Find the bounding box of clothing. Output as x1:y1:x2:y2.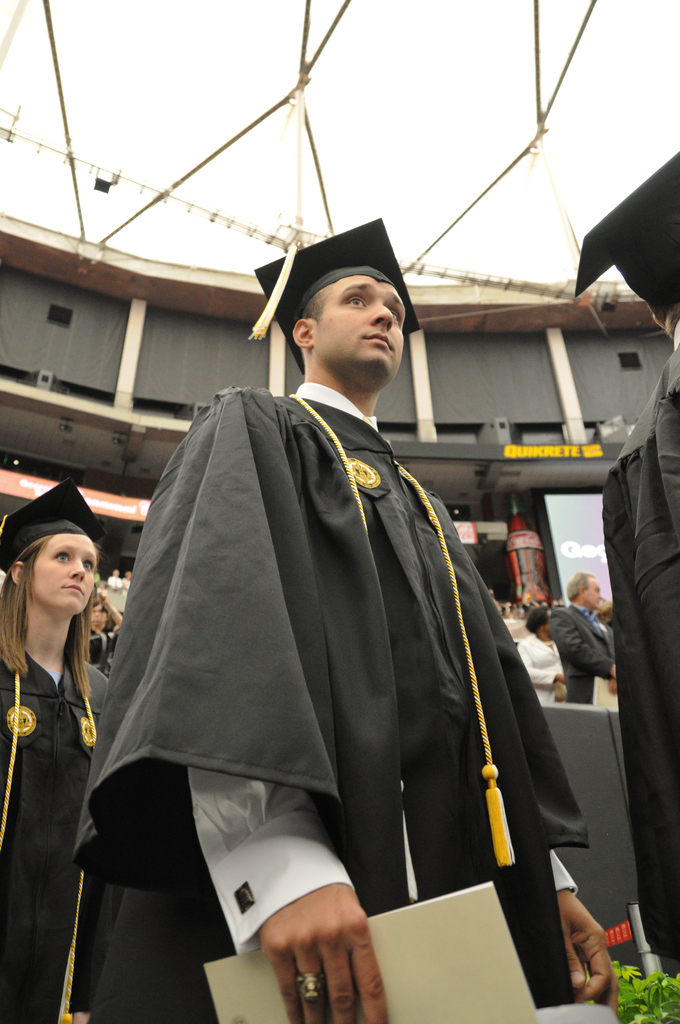
590:328:679:1000.
